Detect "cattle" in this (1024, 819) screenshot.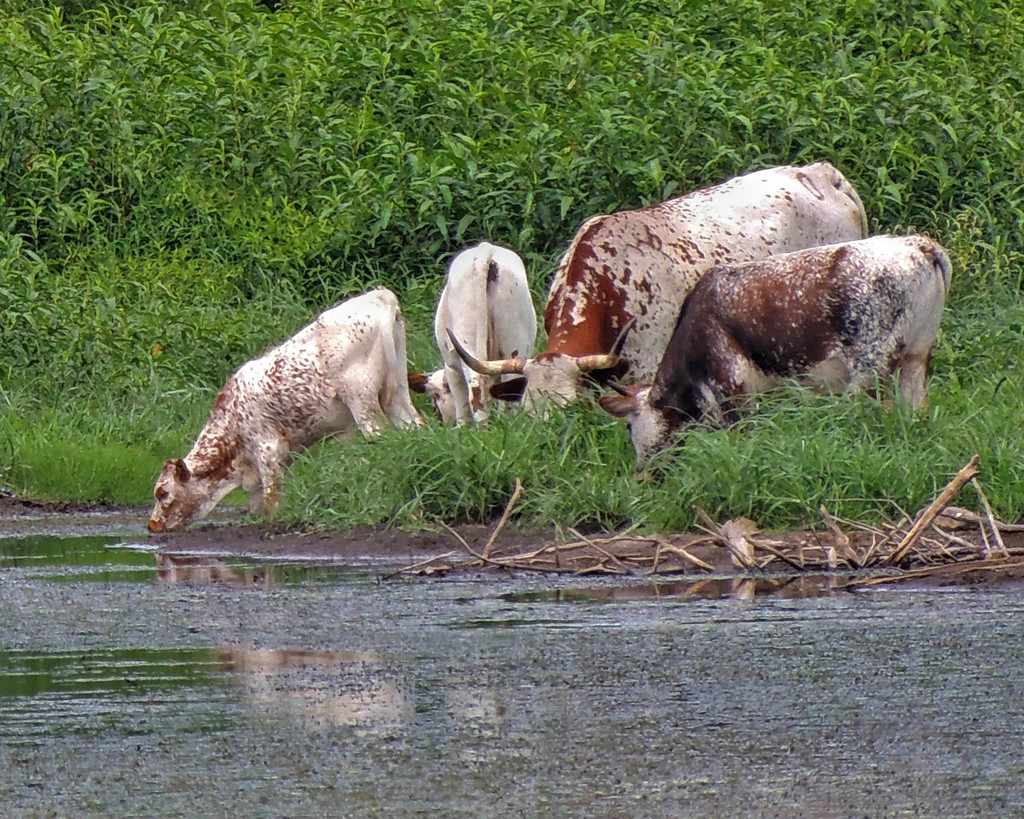
Detection: box=[447, 163, 870, 420].
